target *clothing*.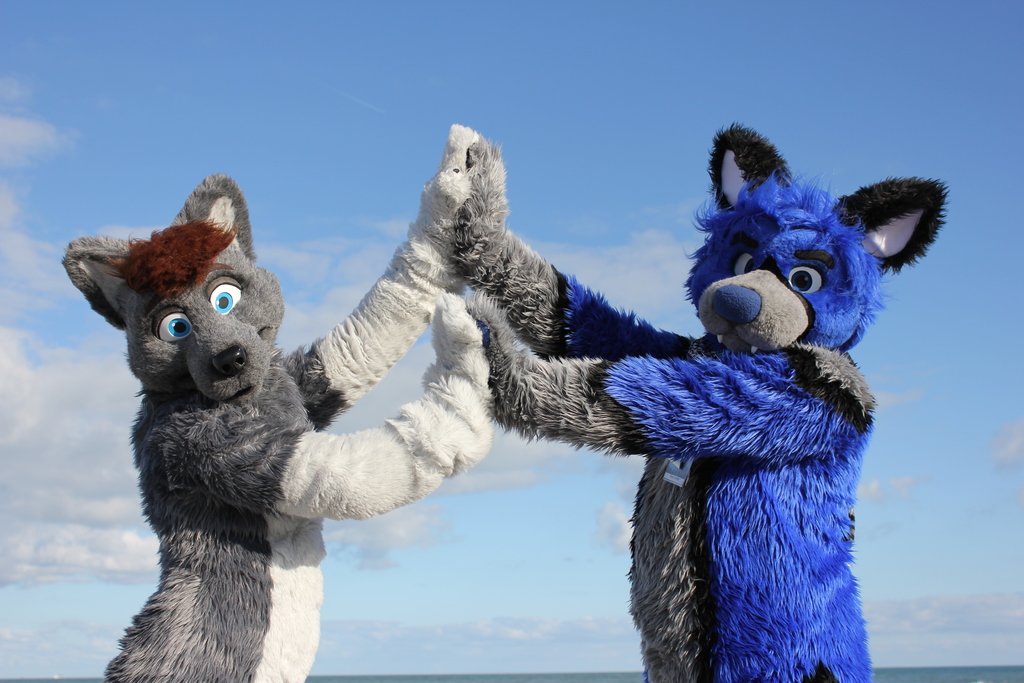
Target region: bbox=[61, 120, 484, 682].
